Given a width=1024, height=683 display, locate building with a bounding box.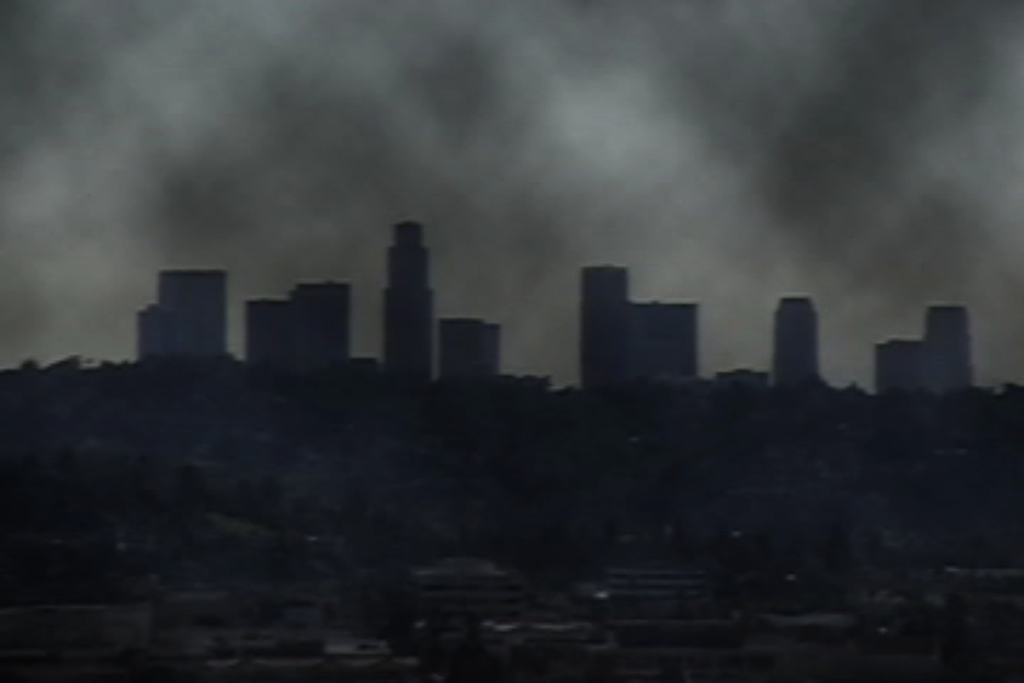
Located: x1=138 y1=273 x2=228 y2=367.
